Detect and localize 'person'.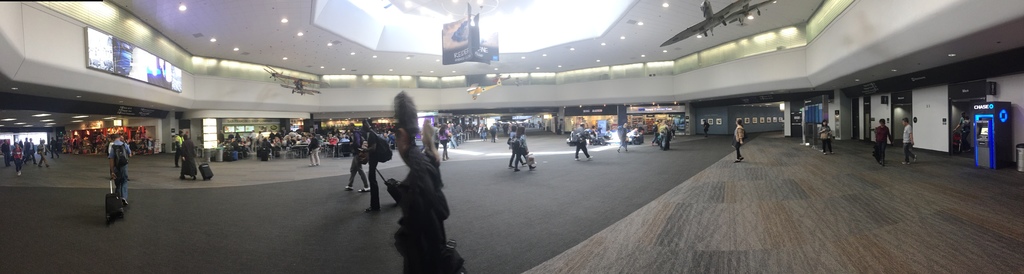
Localized at [x1=822, y1=118, x2=836, y2=152].
